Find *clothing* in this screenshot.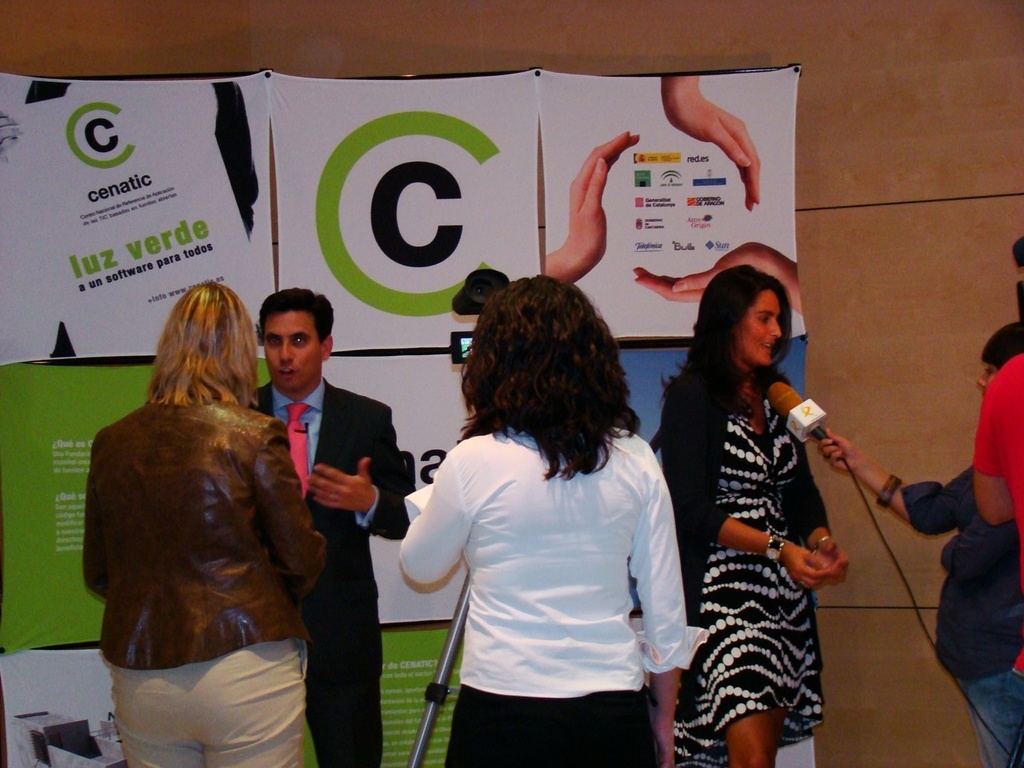
The bounding box for *clothing* is [399, 423, 710, 767].
